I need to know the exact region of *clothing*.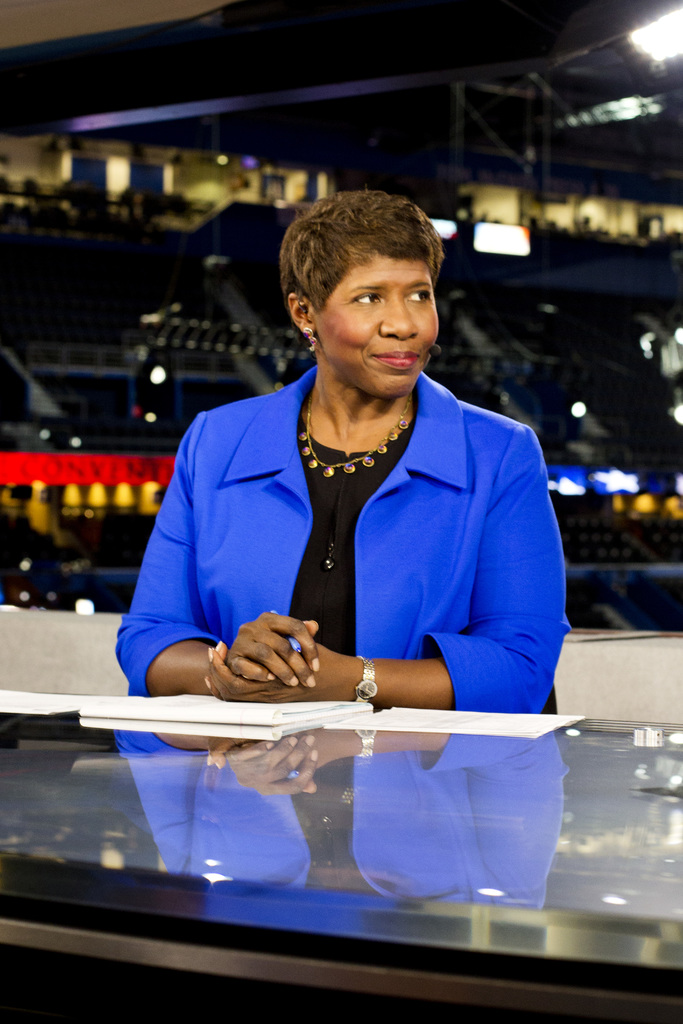
Region: left=135, top=352, right=553, bottom=736.
